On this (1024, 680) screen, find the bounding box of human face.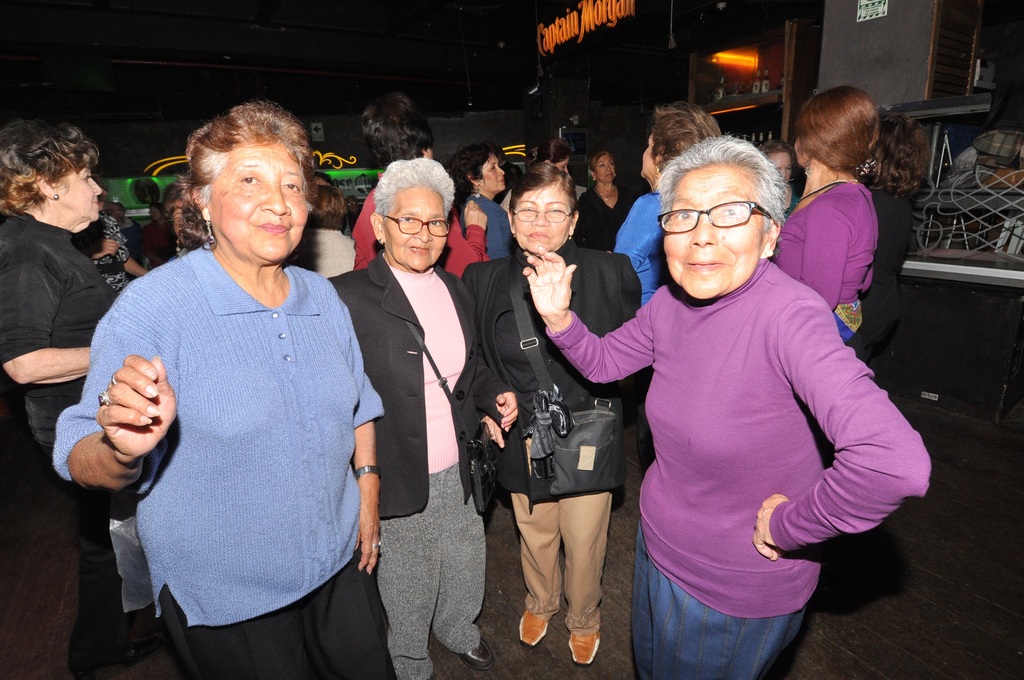
Bounding box: Rect(768, 150, 790, 183).
